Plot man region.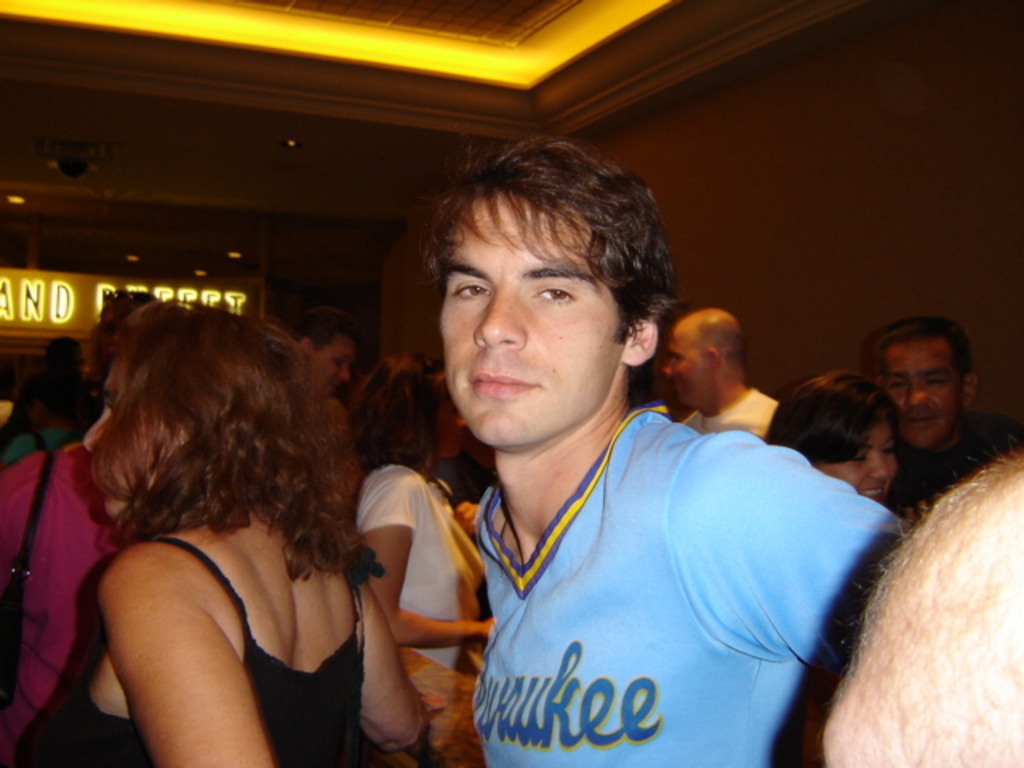
Plotted at bbox(870, 314, 1022, 512).
